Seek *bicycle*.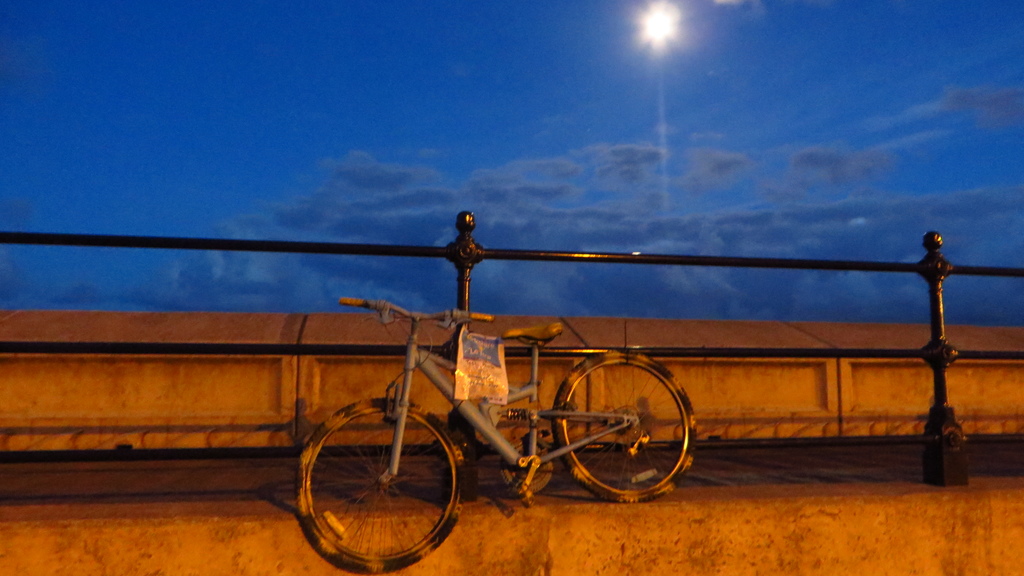
select_region(218, 305, 696, 543).
